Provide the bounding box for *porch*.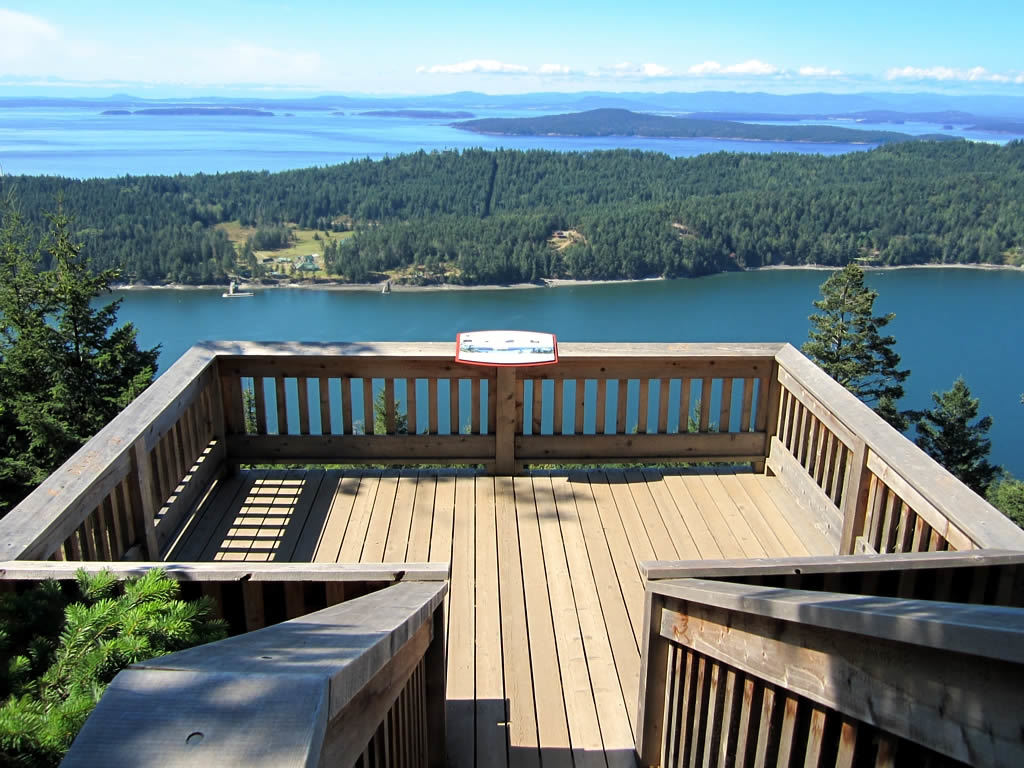
bbox=[0, 307, 1023, 767].
